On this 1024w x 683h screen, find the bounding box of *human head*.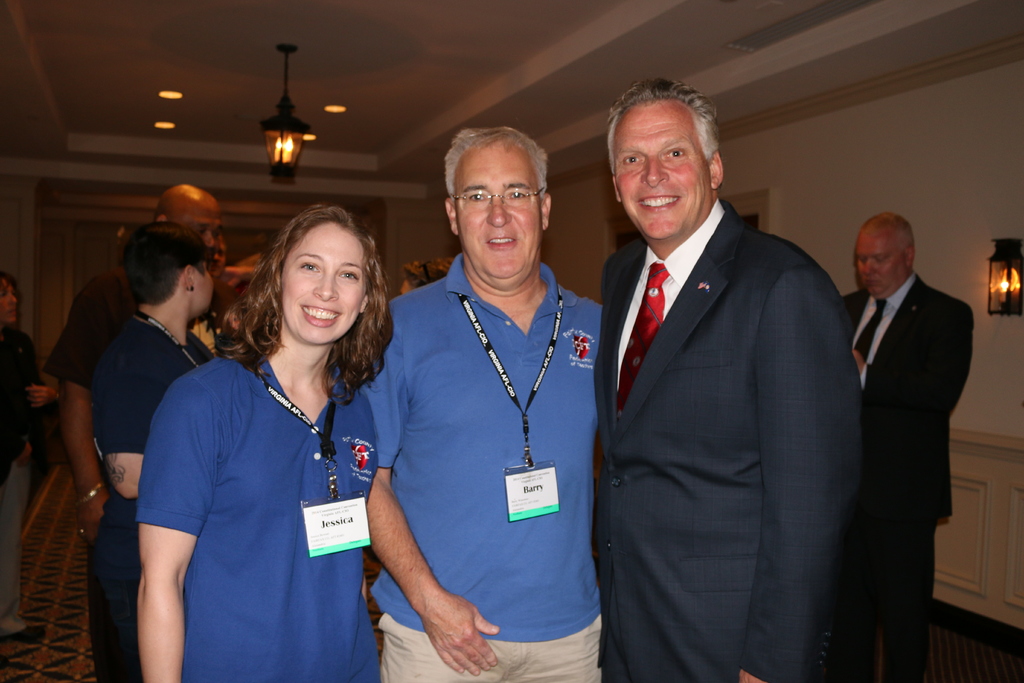
Bounding box: x1=267 y1=205 x2=392 y2=343.
